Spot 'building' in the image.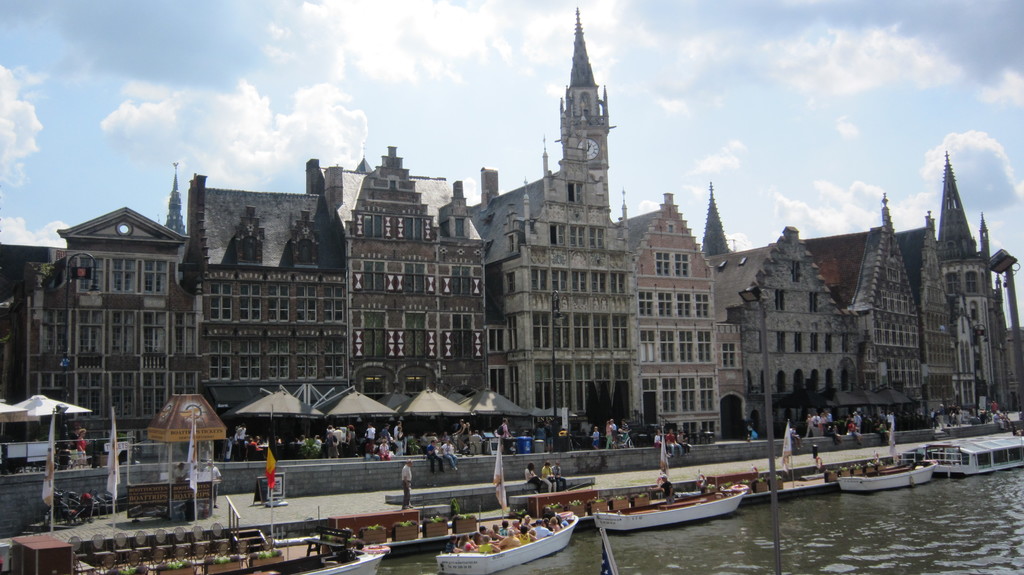
'building' found at {"left": 704, "top": 178, "right": 849, "bottom": 430}.
